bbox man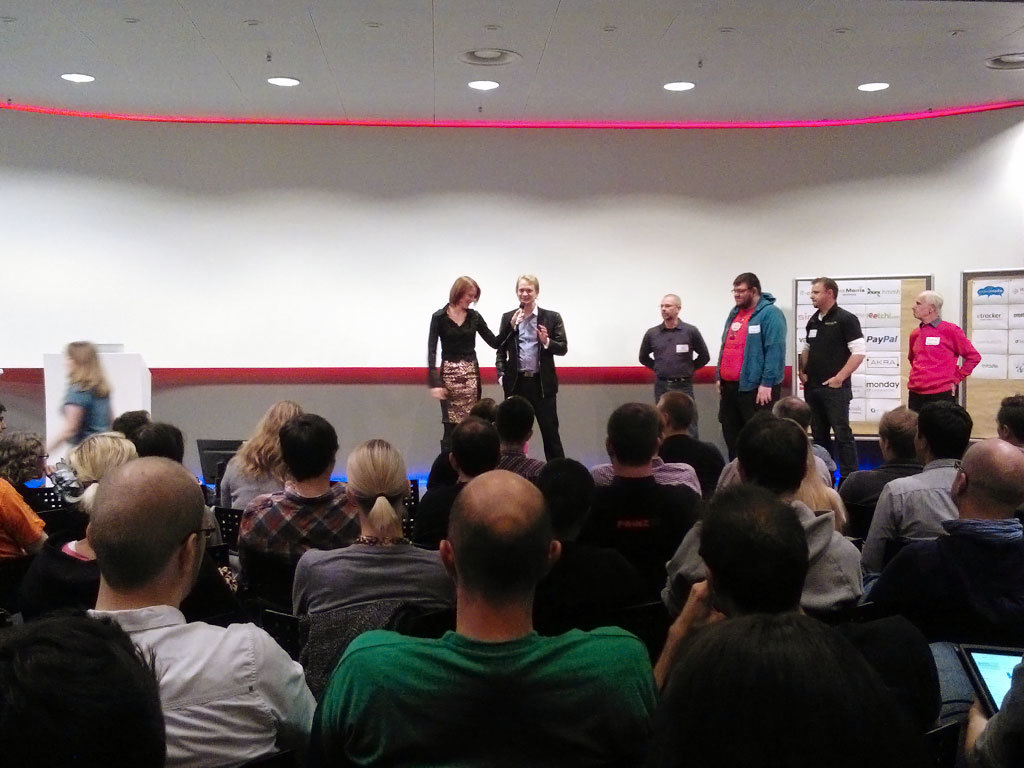
[x1=993, y1=392, x2=1023, y2=447]
